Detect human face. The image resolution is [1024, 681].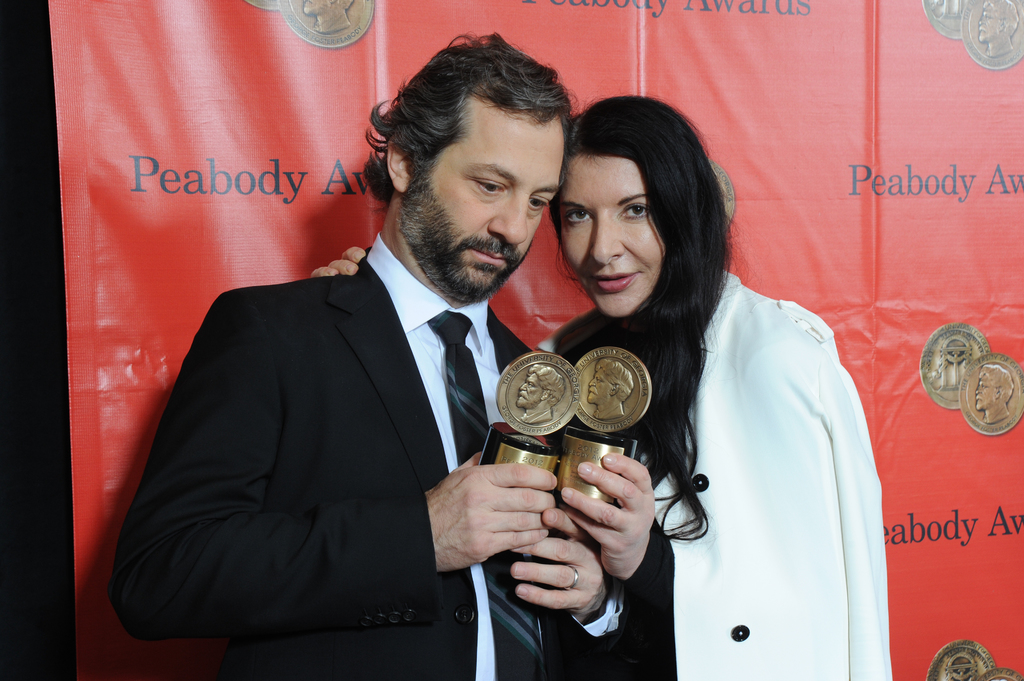
BBox(556, 156, 668, 314).
